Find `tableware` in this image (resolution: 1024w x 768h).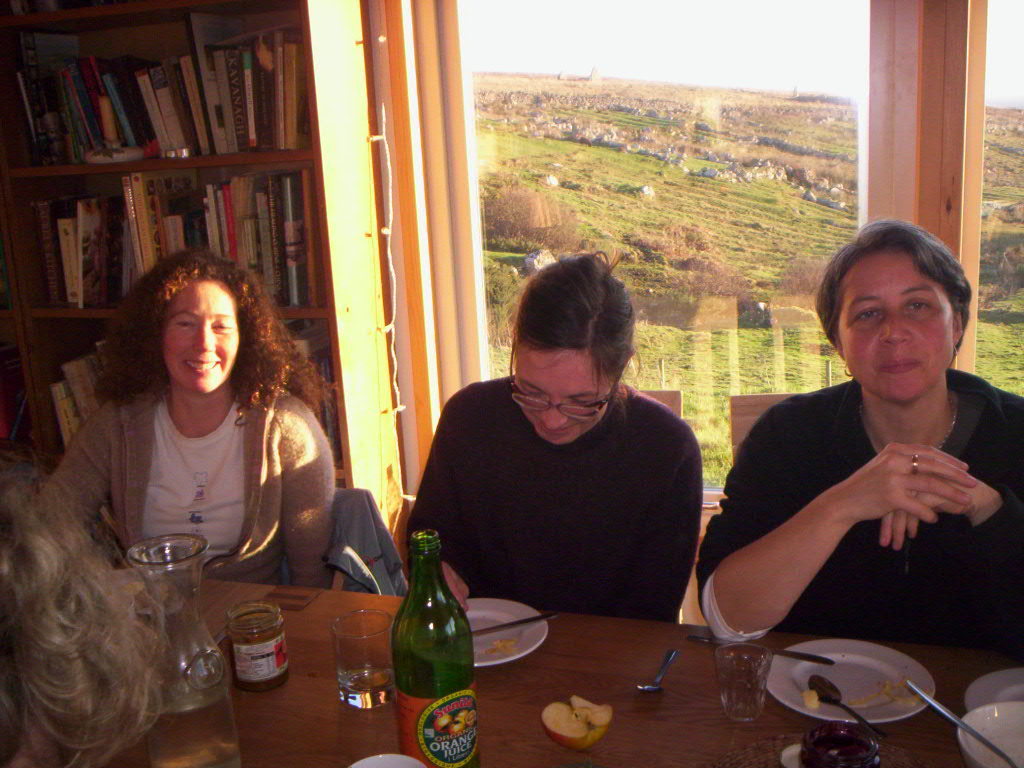
bbox=(421, 606, 567, 643).
